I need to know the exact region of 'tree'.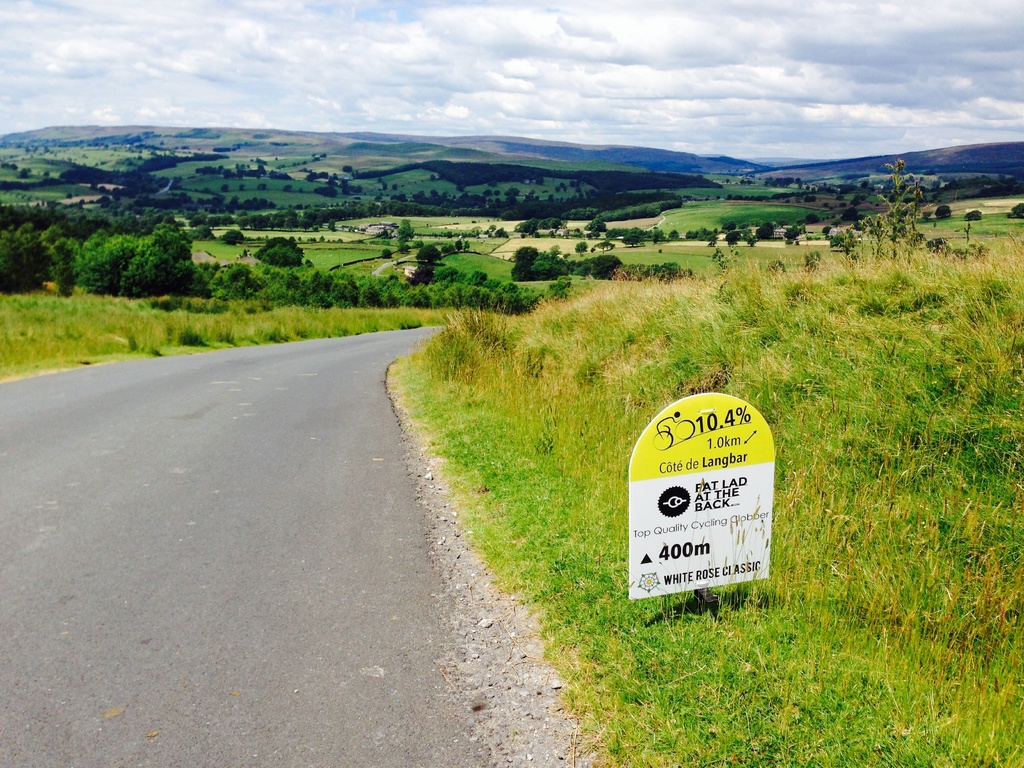
Region: detection(237, 180, 243, 191).
